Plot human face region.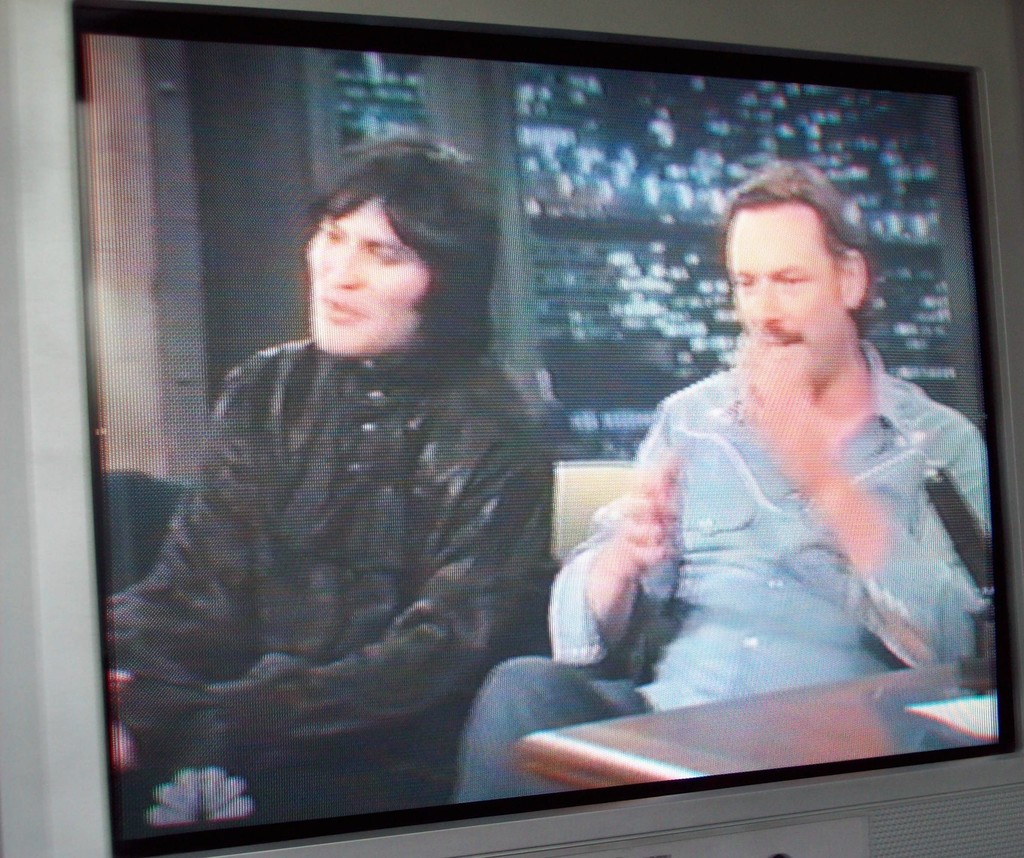
Plotted at detection(730, 198, 836, 380).
